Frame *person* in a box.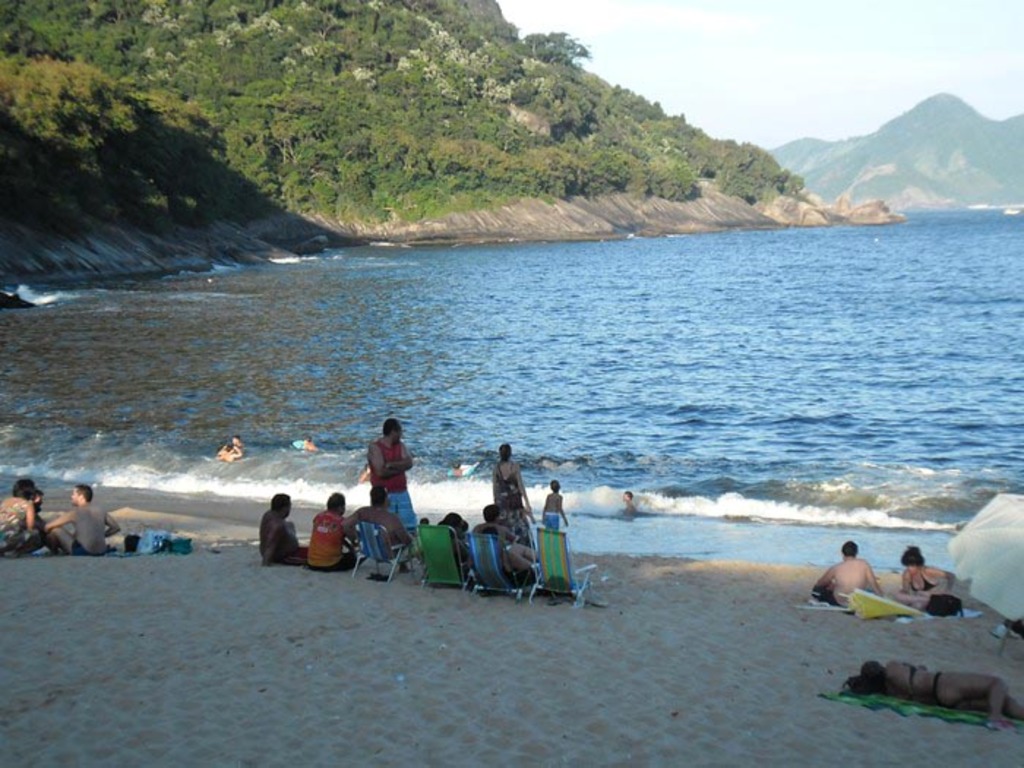
bbox=[0, 478, 51, 560].
